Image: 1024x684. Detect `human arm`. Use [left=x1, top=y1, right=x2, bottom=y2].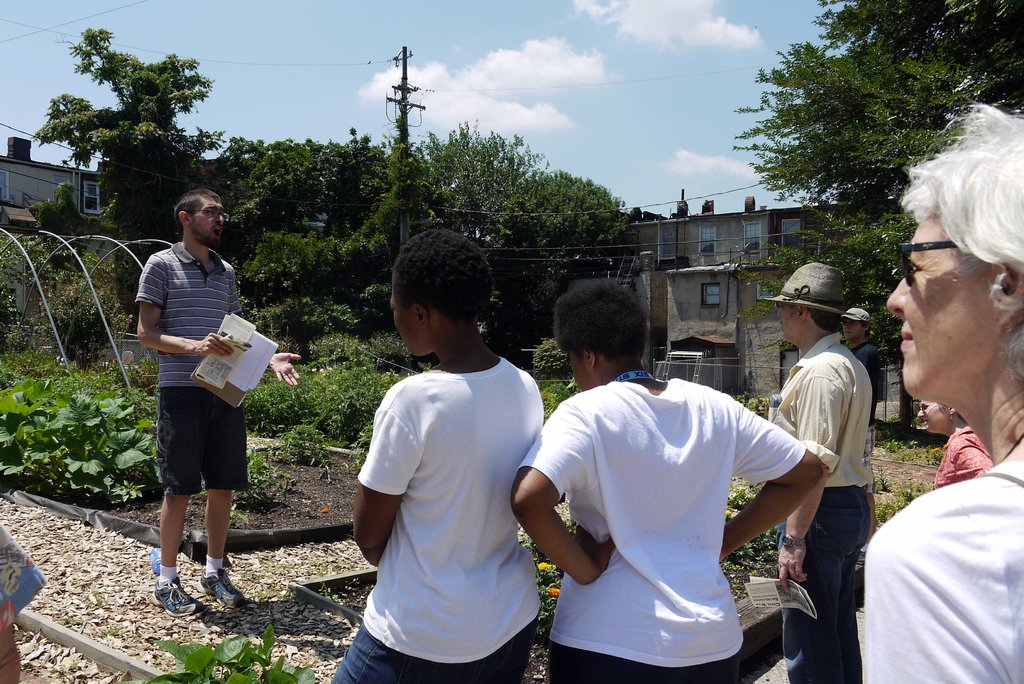
[left=118, top=238, right=245, bottom=360].
